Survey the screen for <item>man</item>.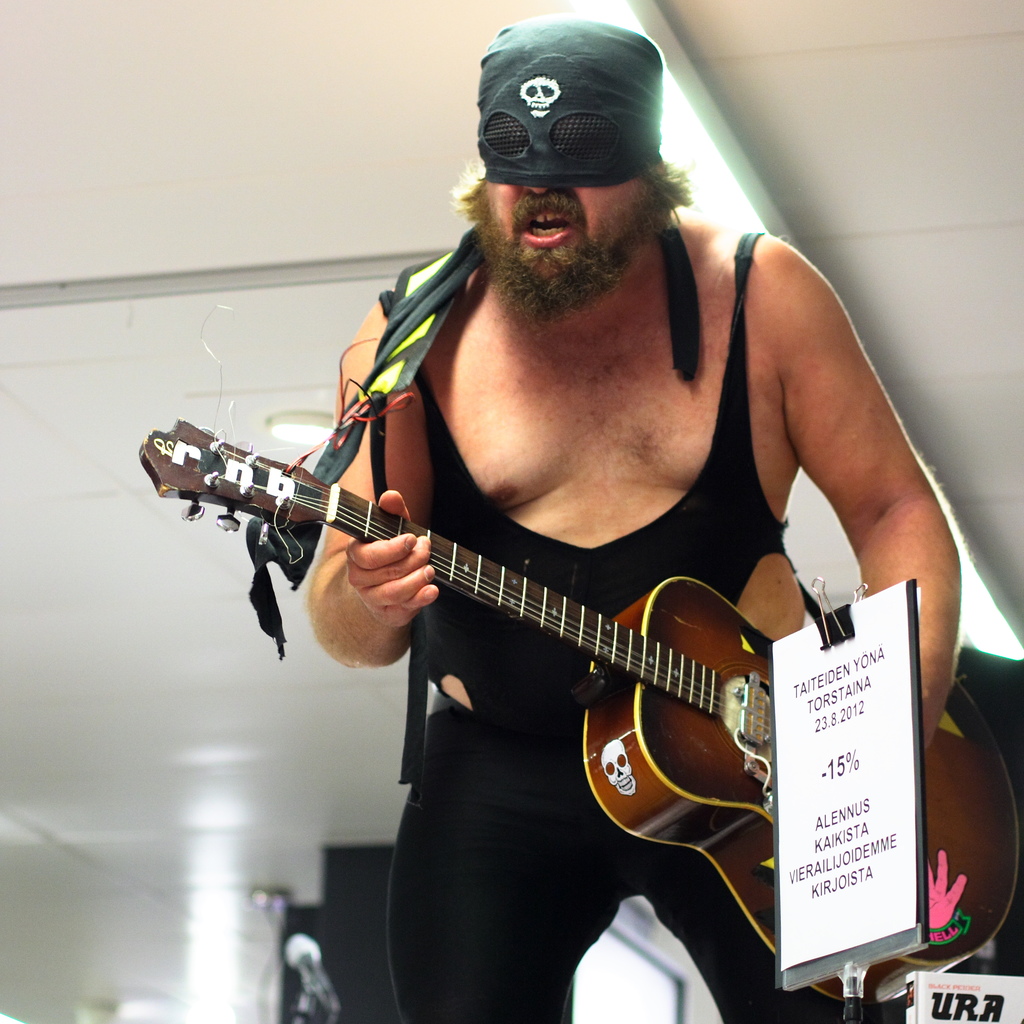
Survey found: (x1=312, y1=15, x2=968, y2=1023).
